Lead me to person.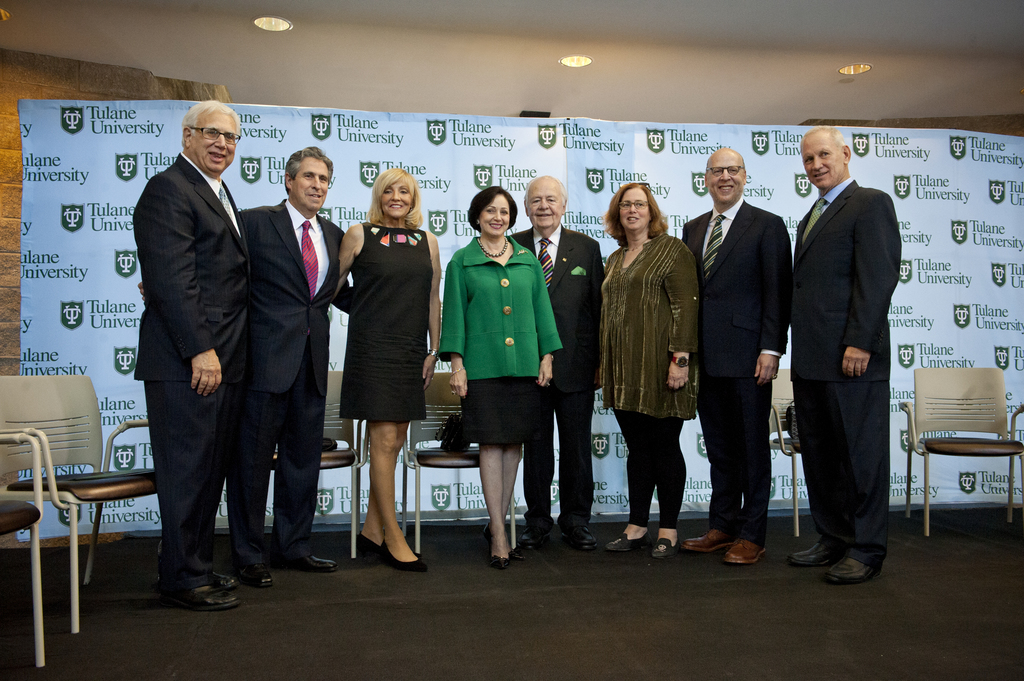
Lead to crop(792, 127, 888, 588).
